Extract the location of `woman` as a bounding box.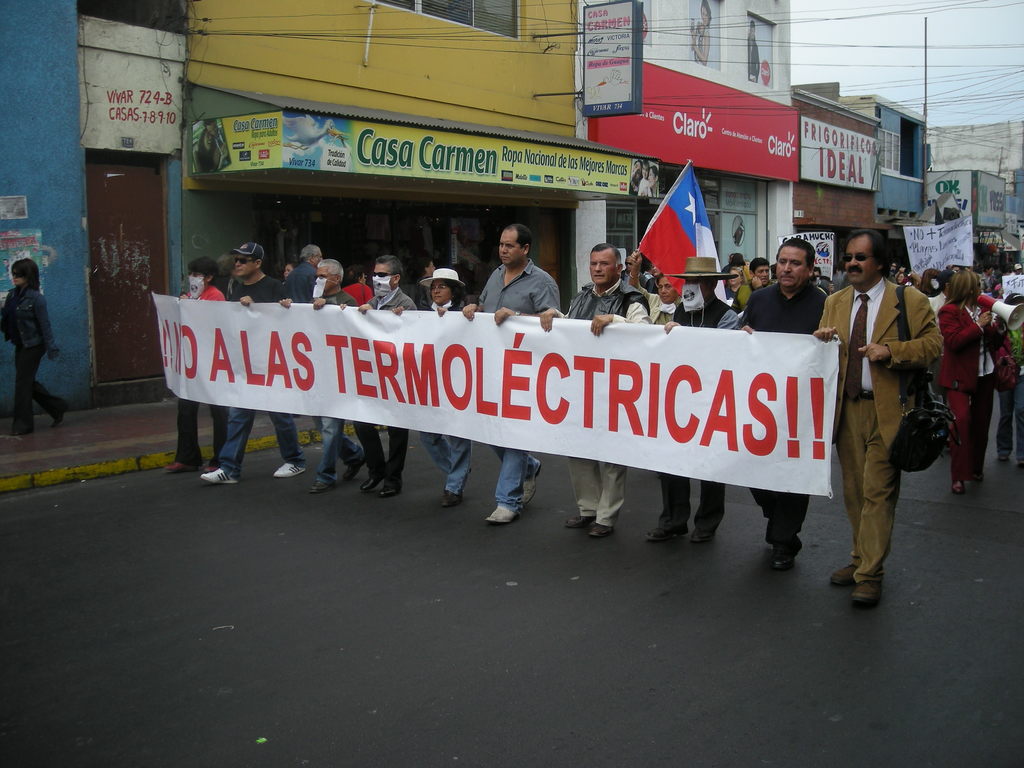
935/268/1009/495.
